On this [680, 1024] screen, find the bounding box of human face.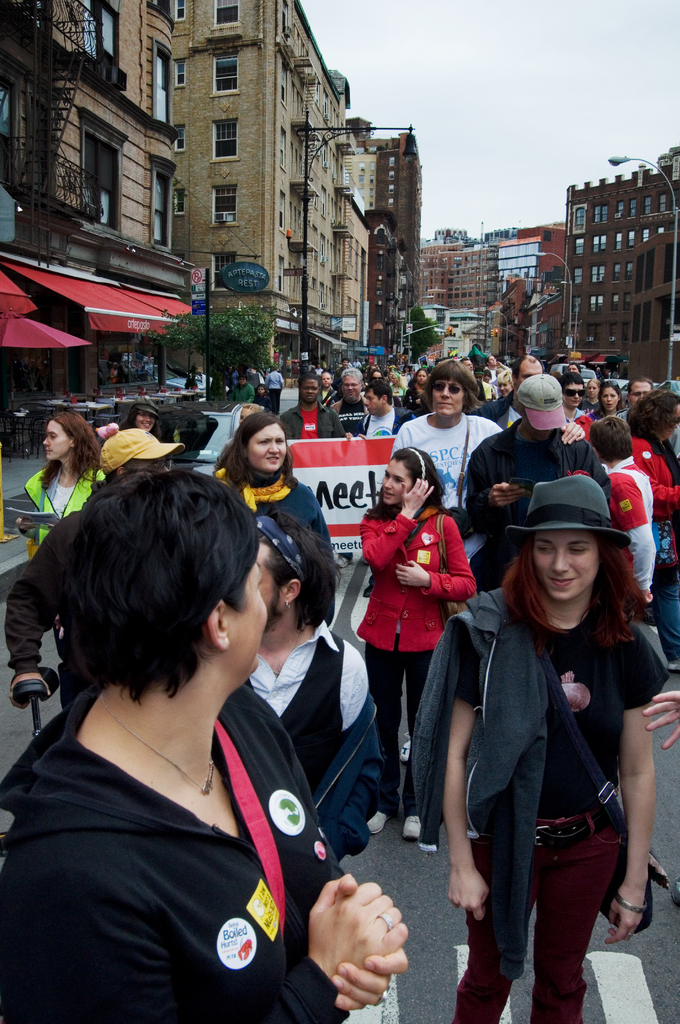
Bounding box: bbox=[565, 385, 583, 408].
